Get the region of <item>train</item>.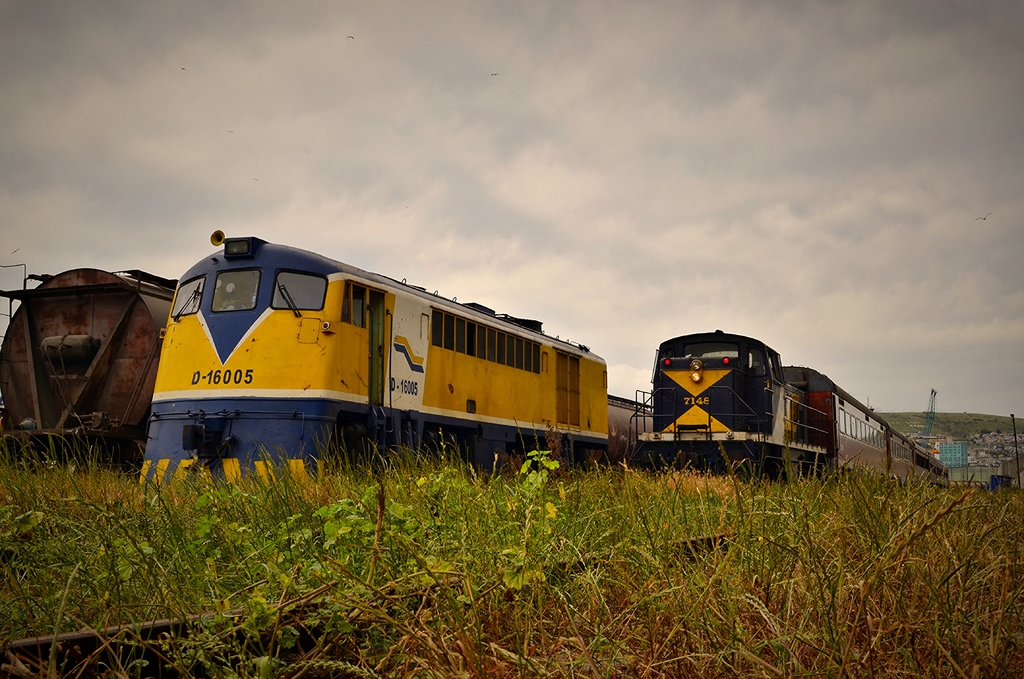
631 332 948 478.
